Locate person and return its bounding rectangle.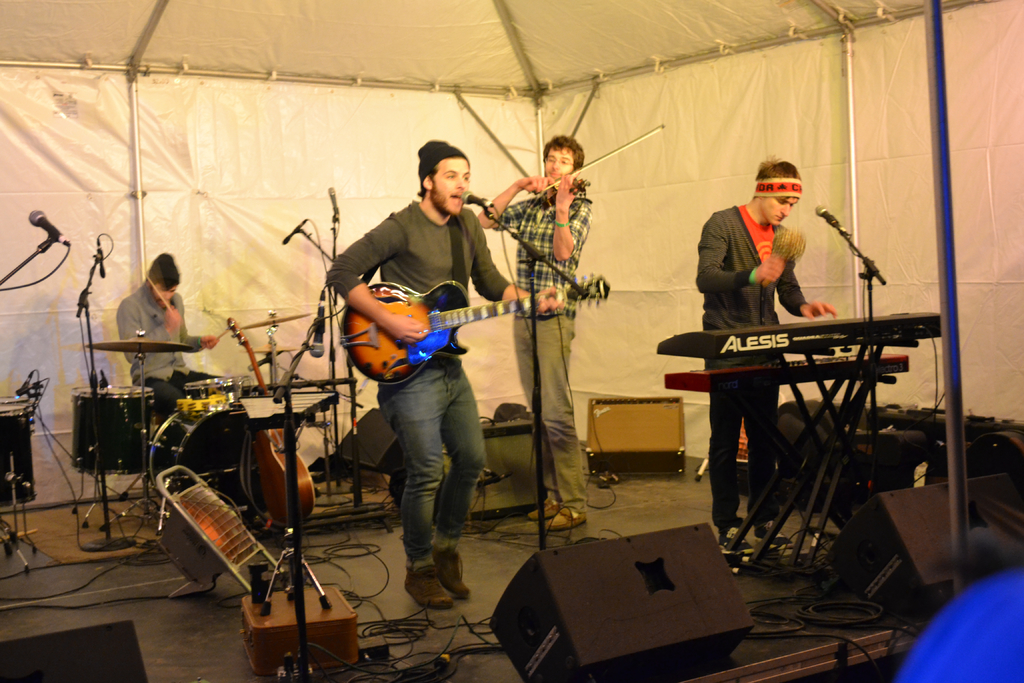
(461,139,604,532).
